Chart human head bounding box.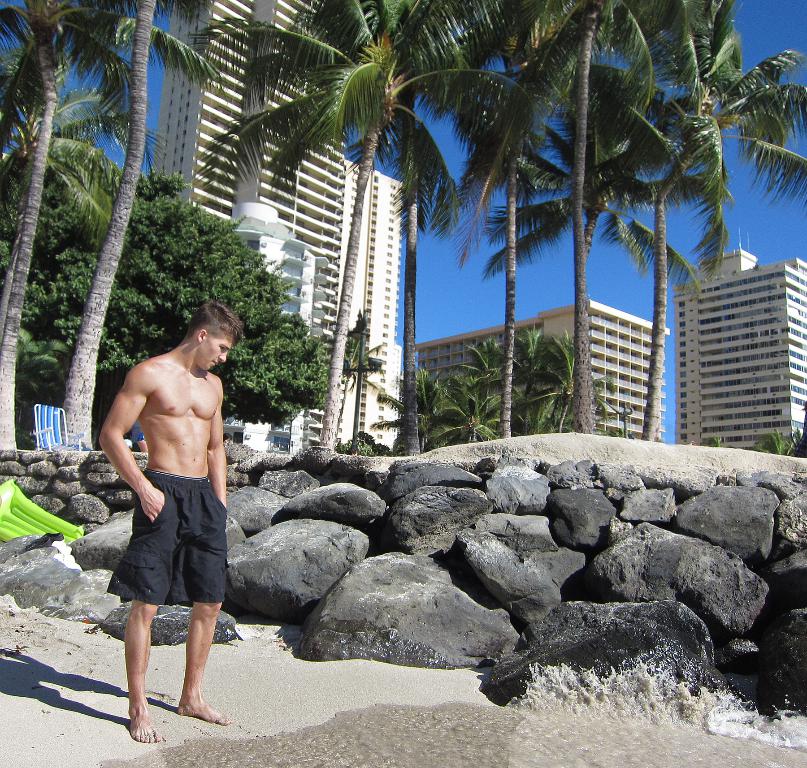
Charted: detection(193, 306, 239, 372).
